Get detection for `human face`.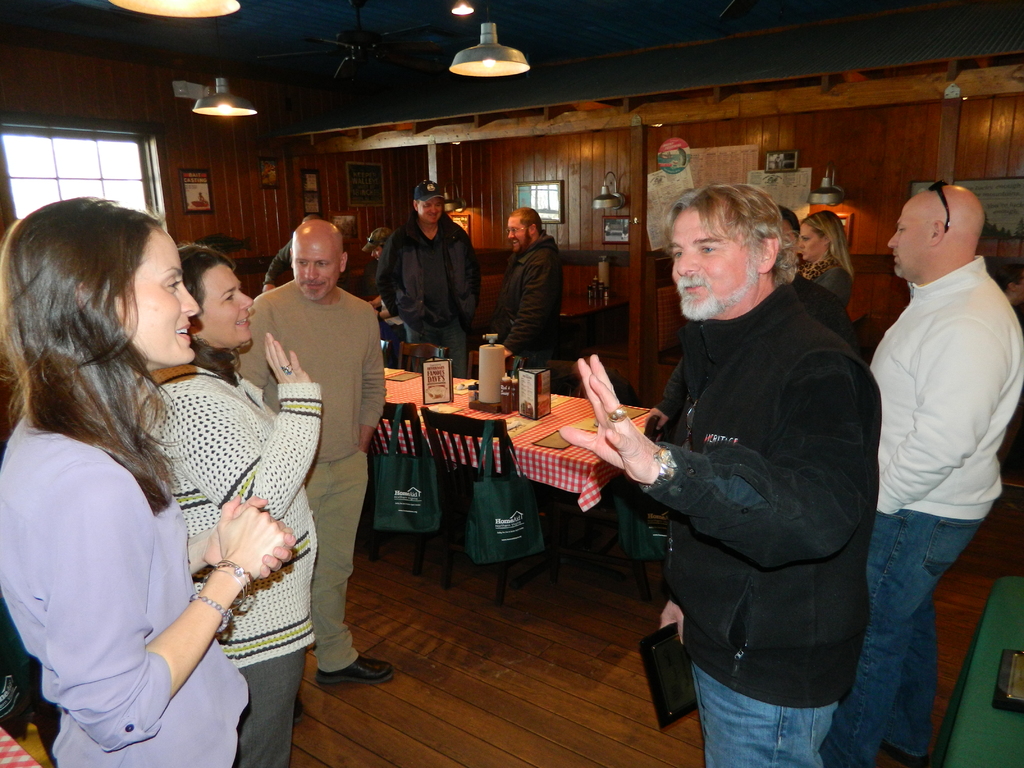
Detection: 116 232 196 360.
